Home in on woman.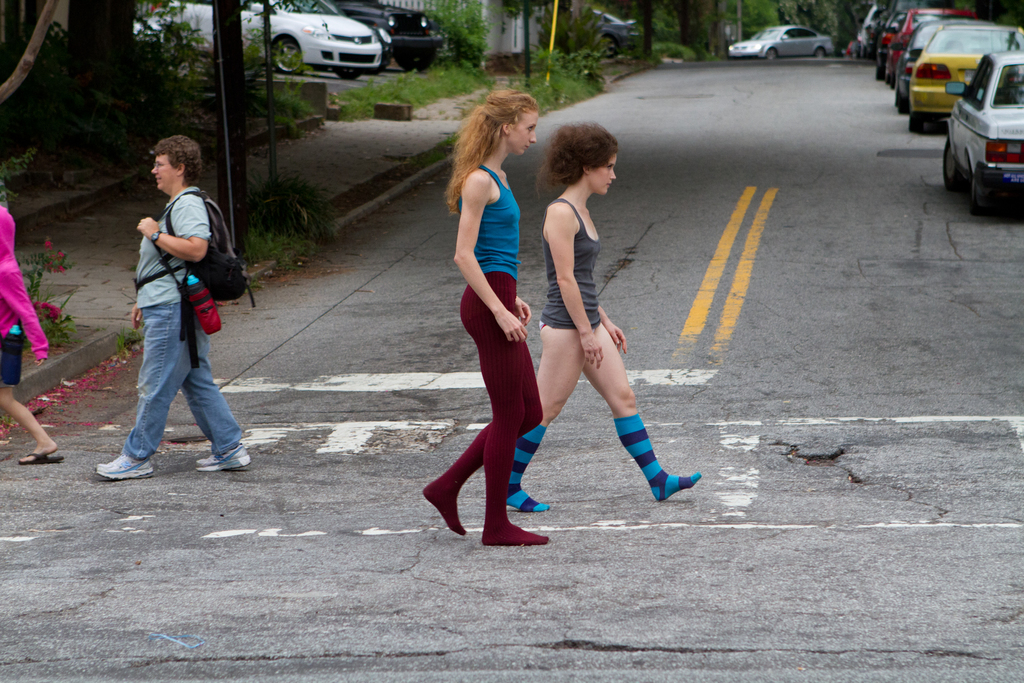
Homed in at <bbox>426, 88, 557, 545</bbox>.
